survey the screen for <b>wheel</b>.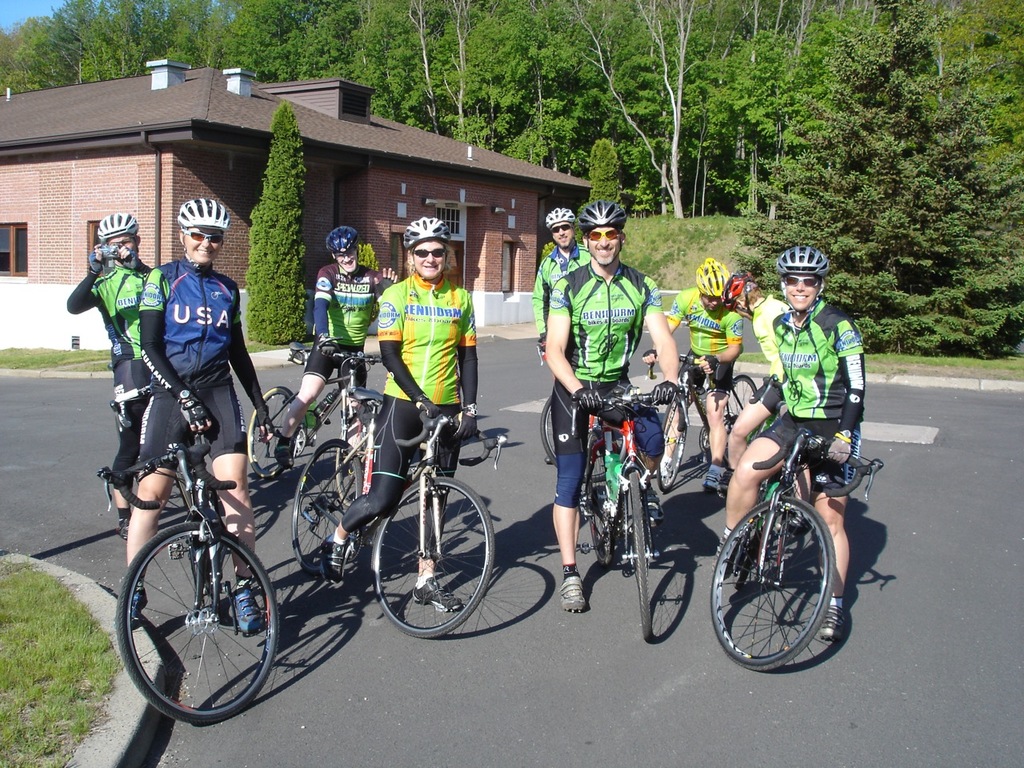
Survey found: l=174, t=465, r=196, b=520.
